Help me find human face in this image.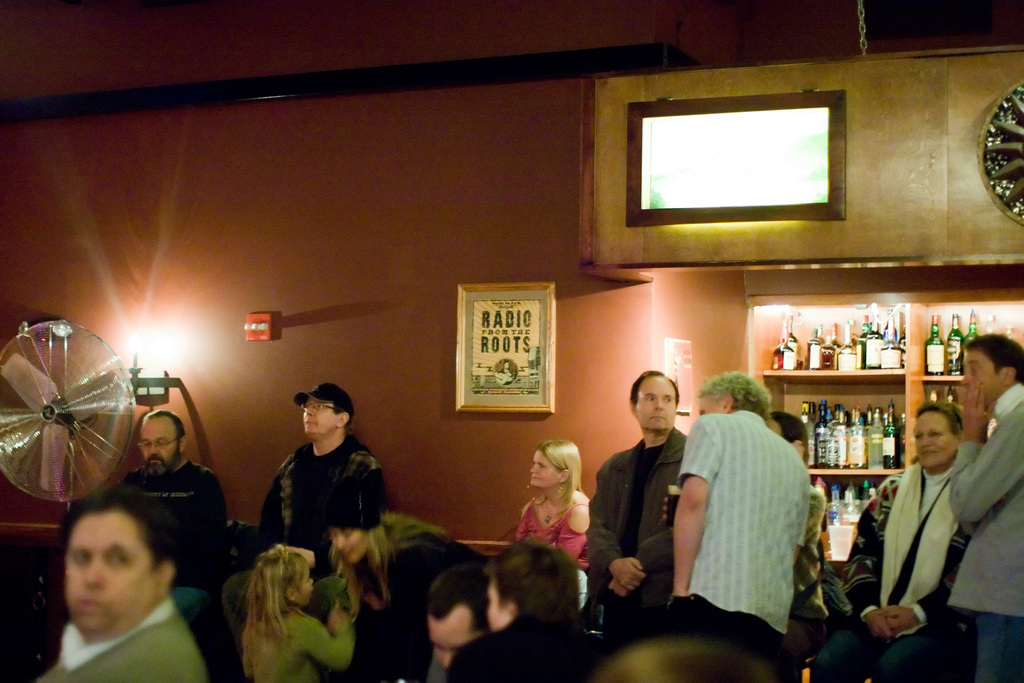
Found it: (x1=428, y1=605, x2=477, y2=668).
